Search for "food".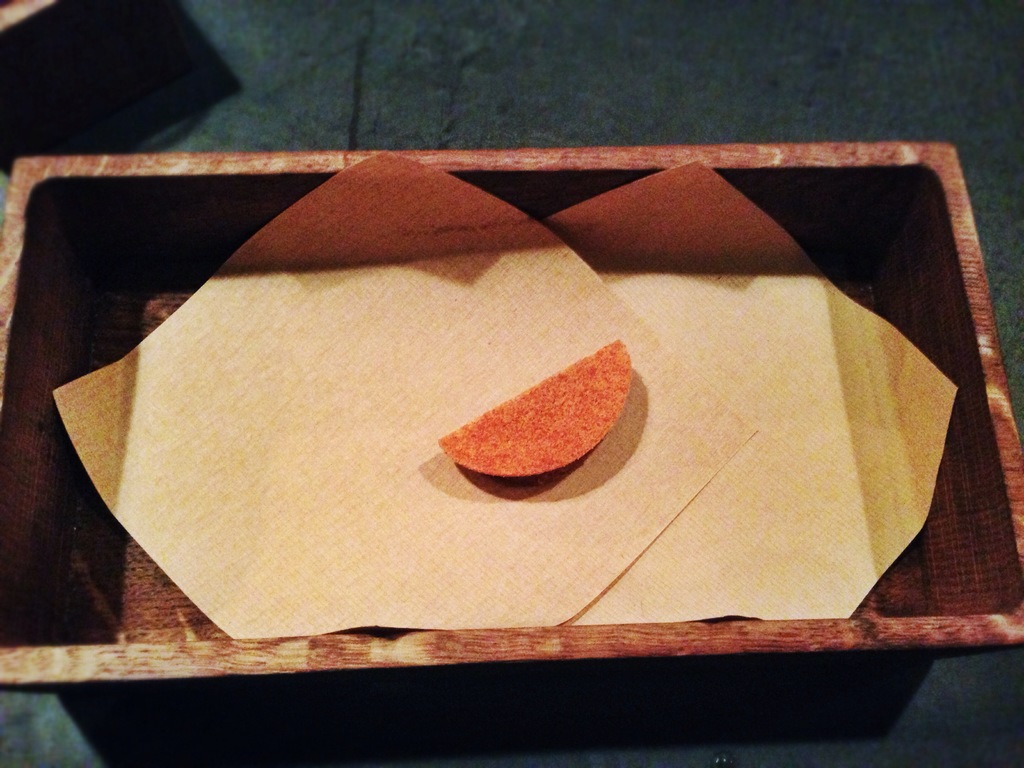
Found at BBox(447, 338, 648, 476).
